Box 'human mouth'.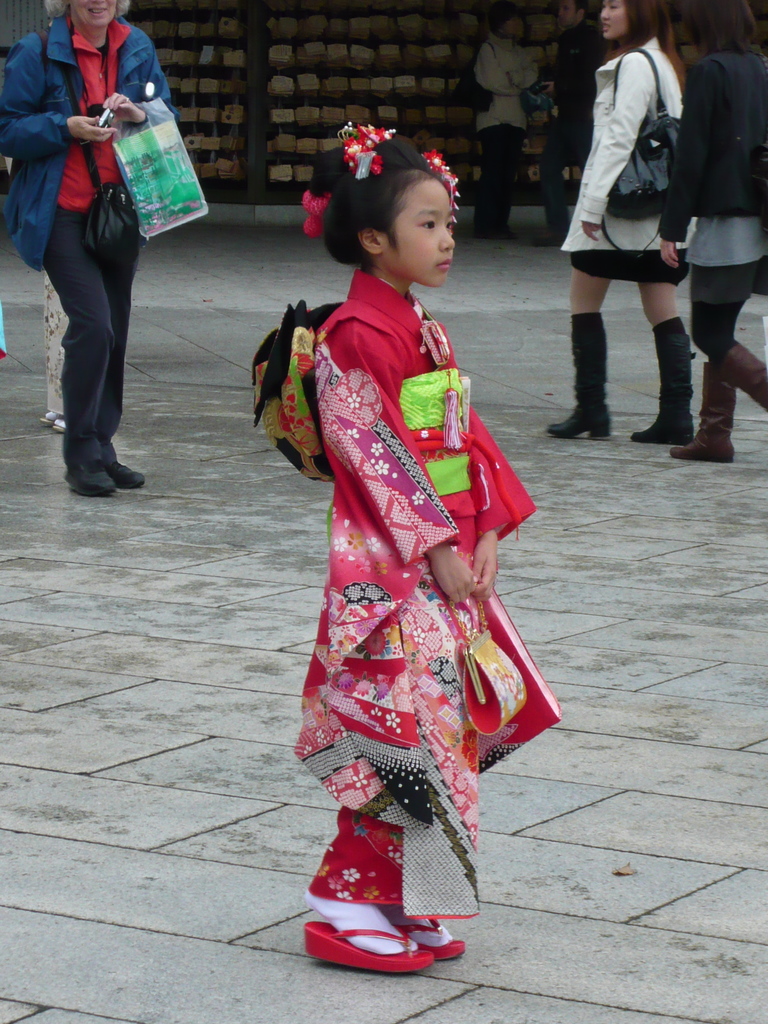
<box>597,22,617,33</box>.
